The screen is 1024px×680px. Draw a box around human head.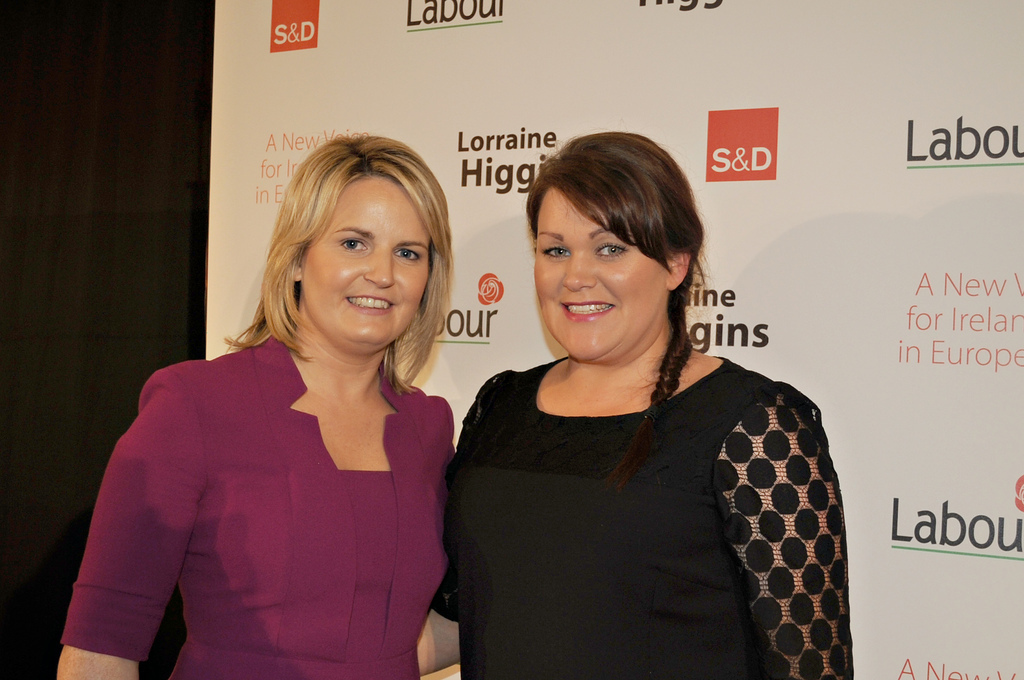
bbox=[242, 134, 469, 357].
